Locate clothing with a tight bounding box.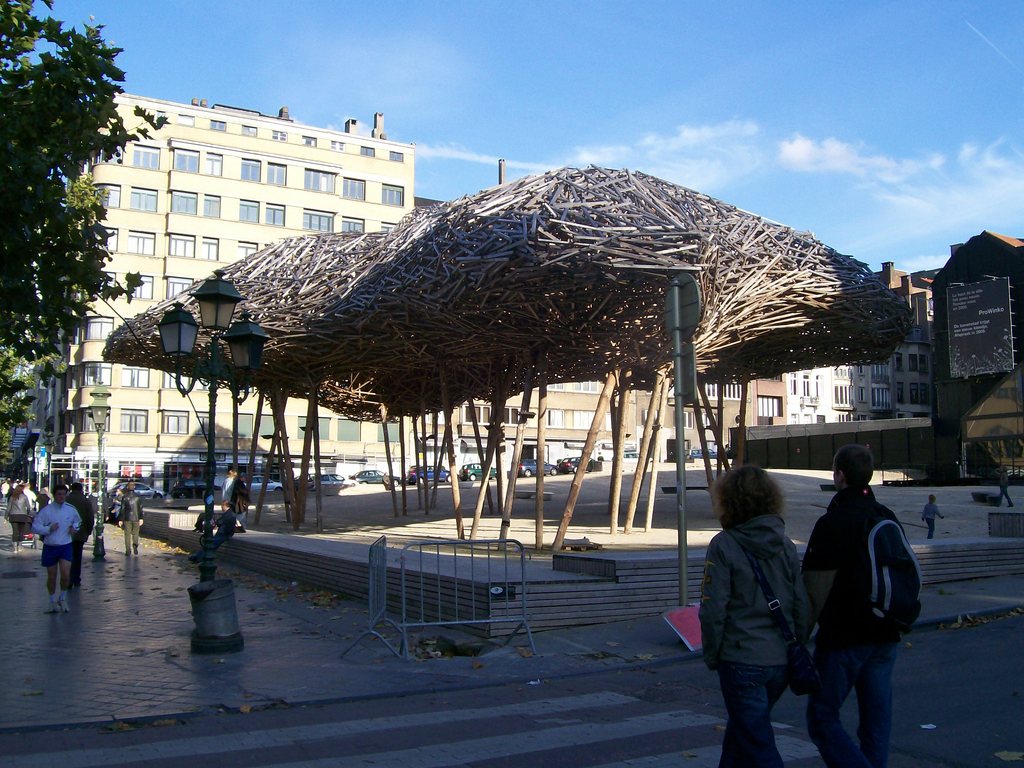
31/504/86/561.
